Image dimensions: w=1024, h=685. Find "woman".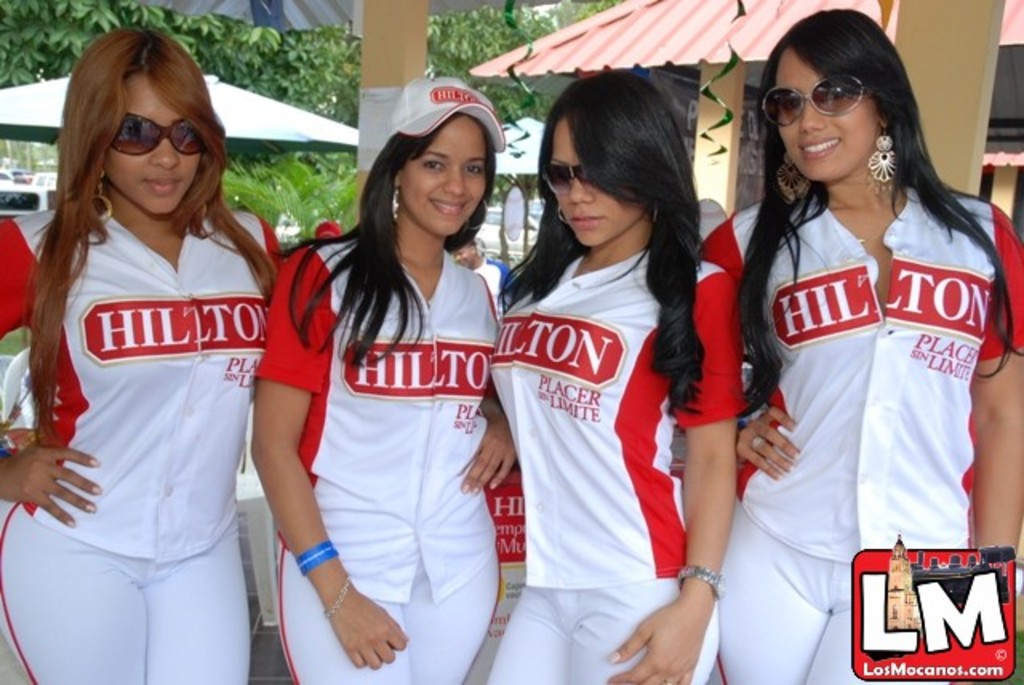
(488,66,750,683).
